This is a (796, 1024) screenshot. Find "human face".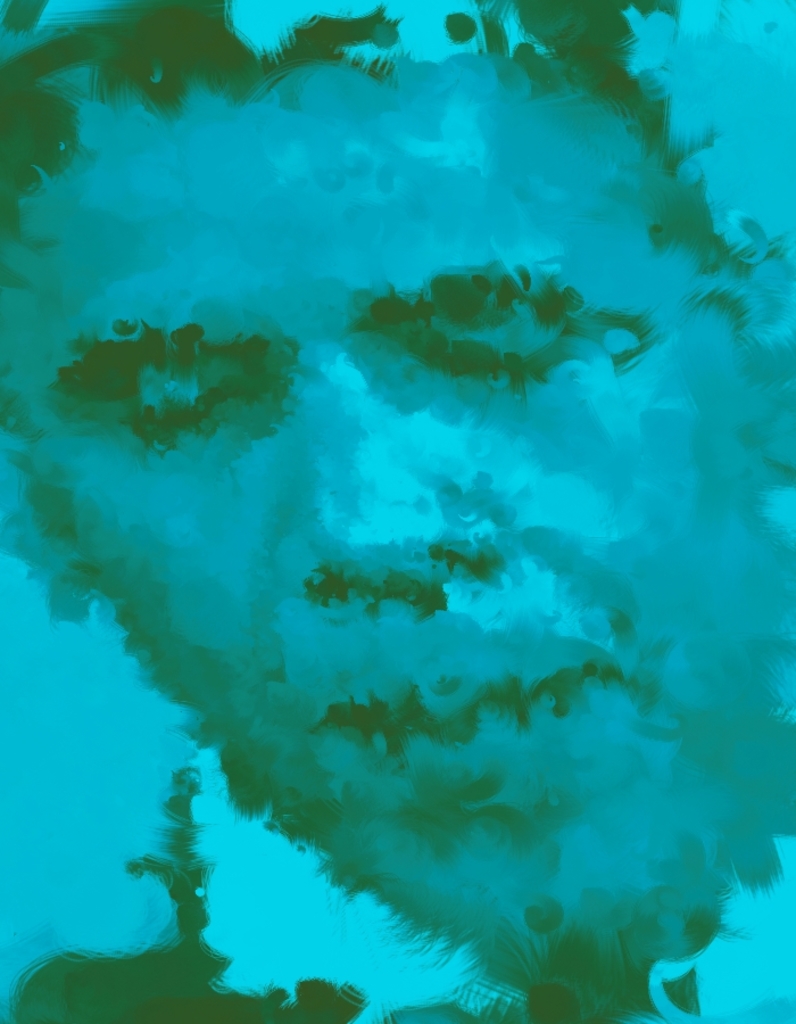
Bounding box: detection(0, 56, 795, 986).
